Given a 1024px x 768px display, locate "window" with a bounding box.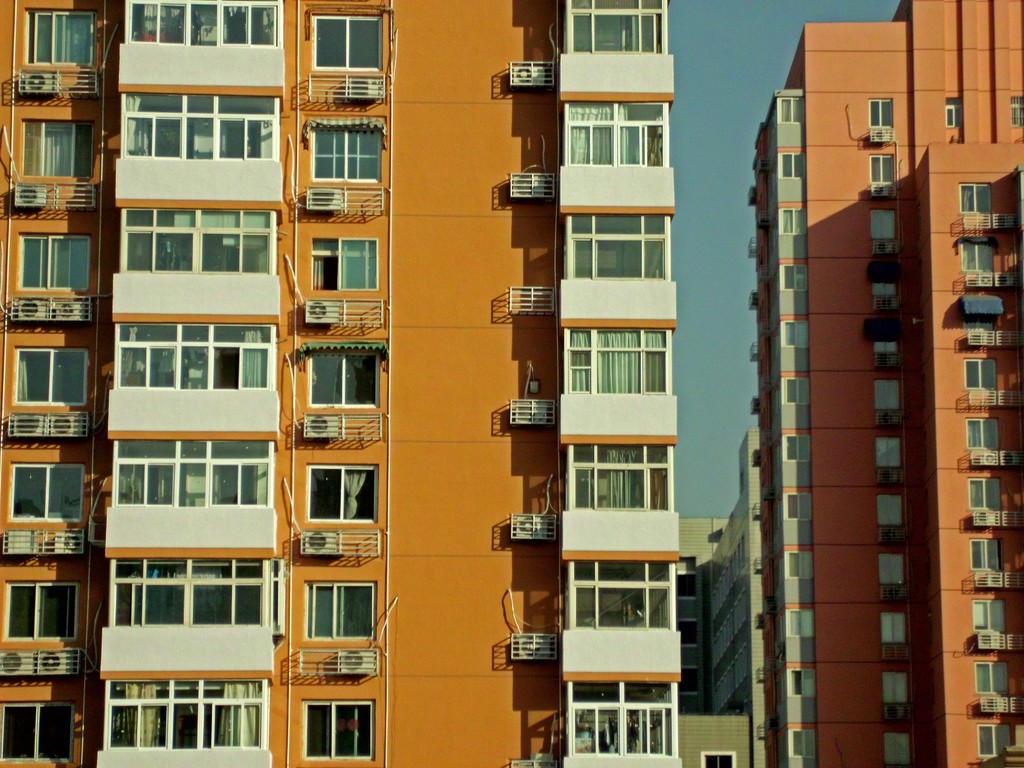
Located: [left=966, top=413, right=999, bottom=451].
